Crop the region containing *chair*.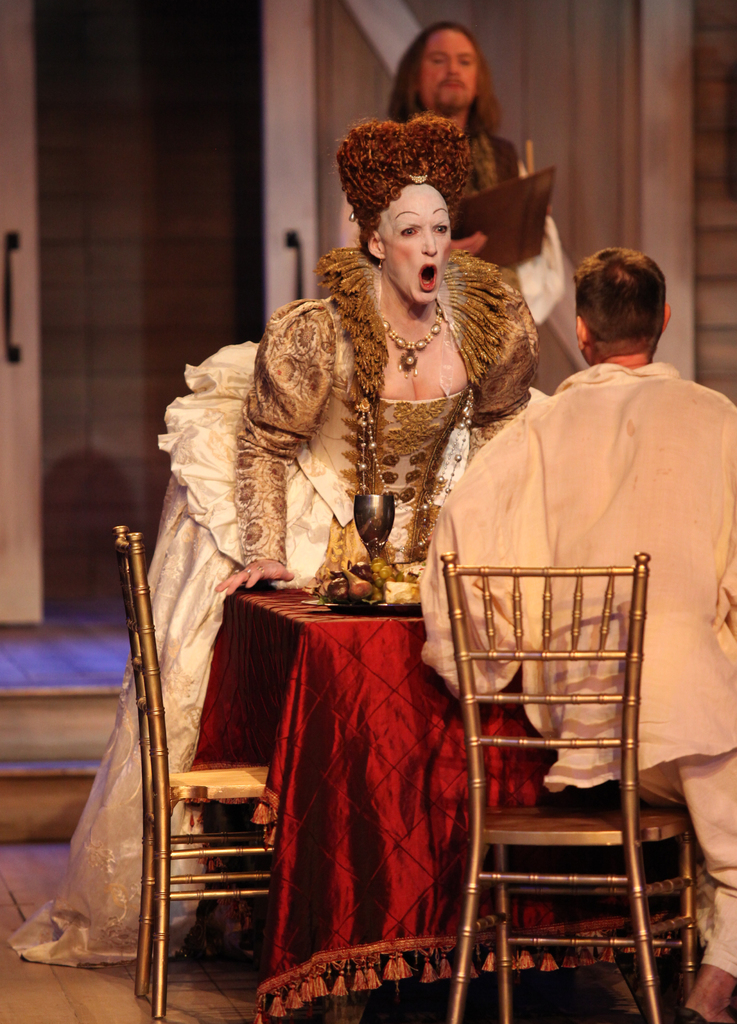
Crop region: {"left": 113, "top": 524, "right": 281, "bottom": 1023}.
